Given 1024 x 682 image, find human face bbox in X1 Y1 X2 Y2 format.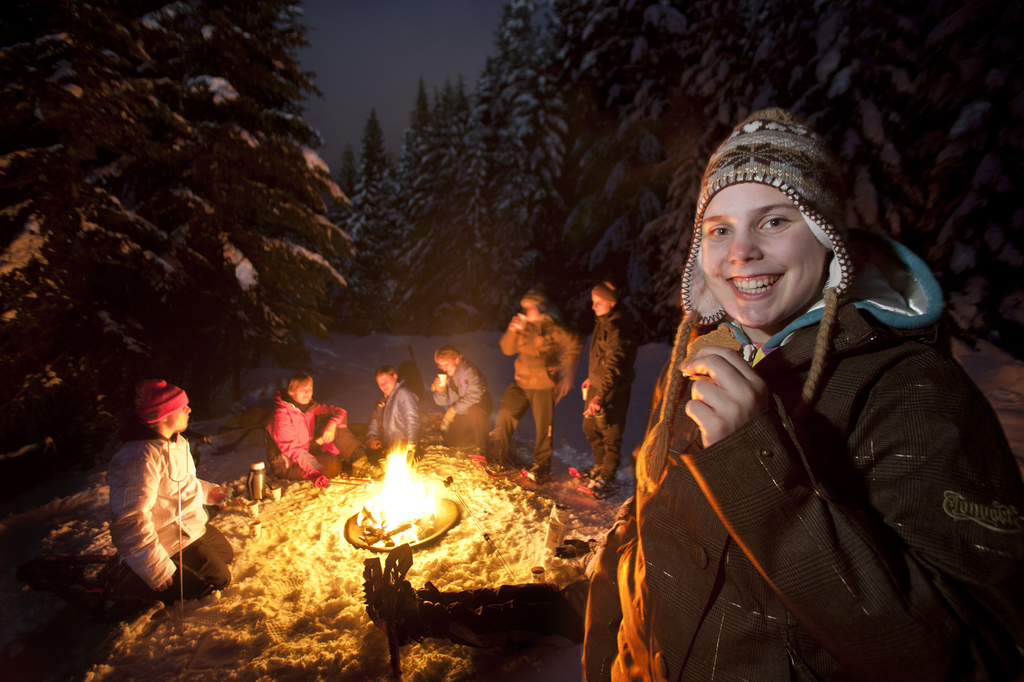
435 354 457 383.
